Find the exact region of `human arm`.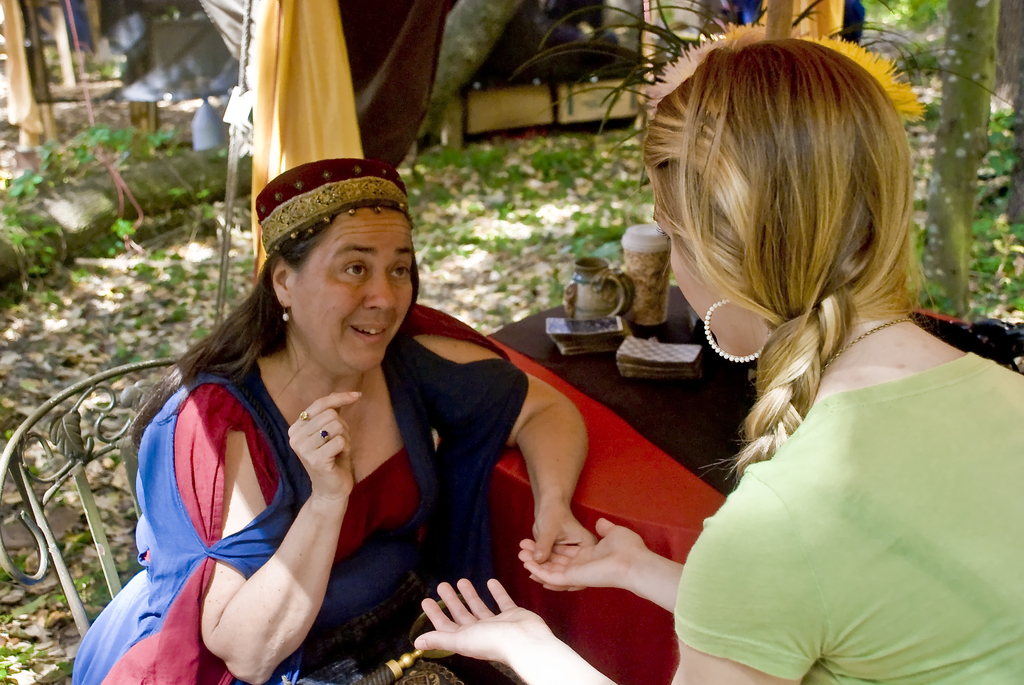
Exact region: rect(222, 387, 359, 668).
